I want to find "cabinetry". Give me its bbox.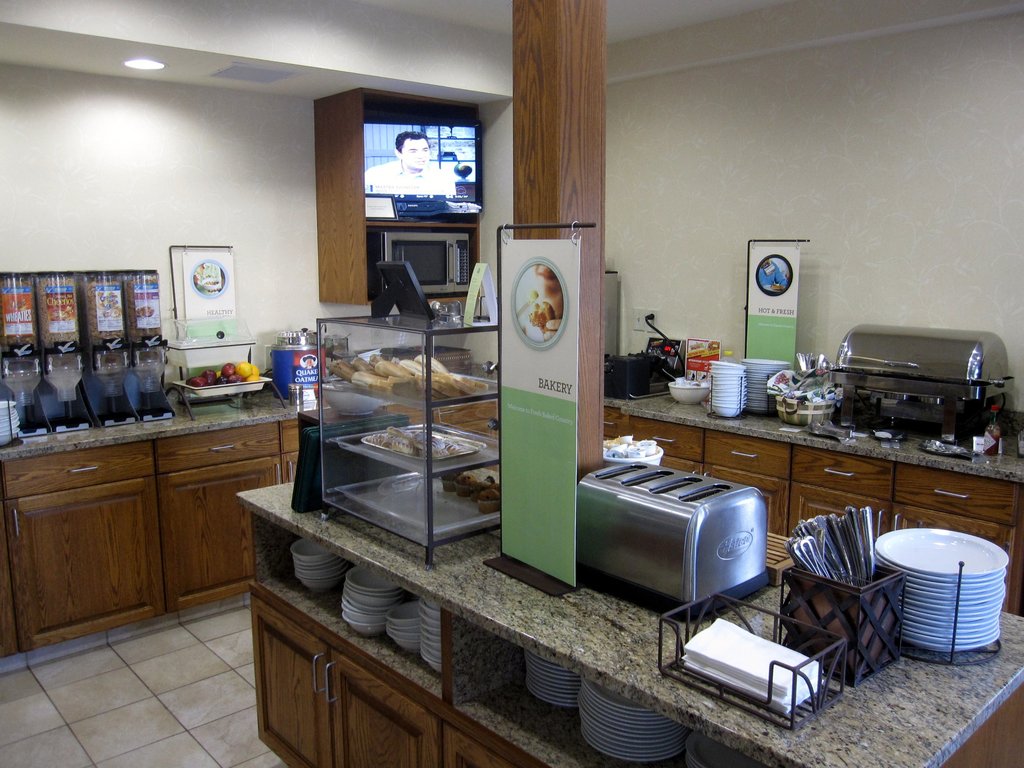
l=0, t=441, r=152, b=502.
